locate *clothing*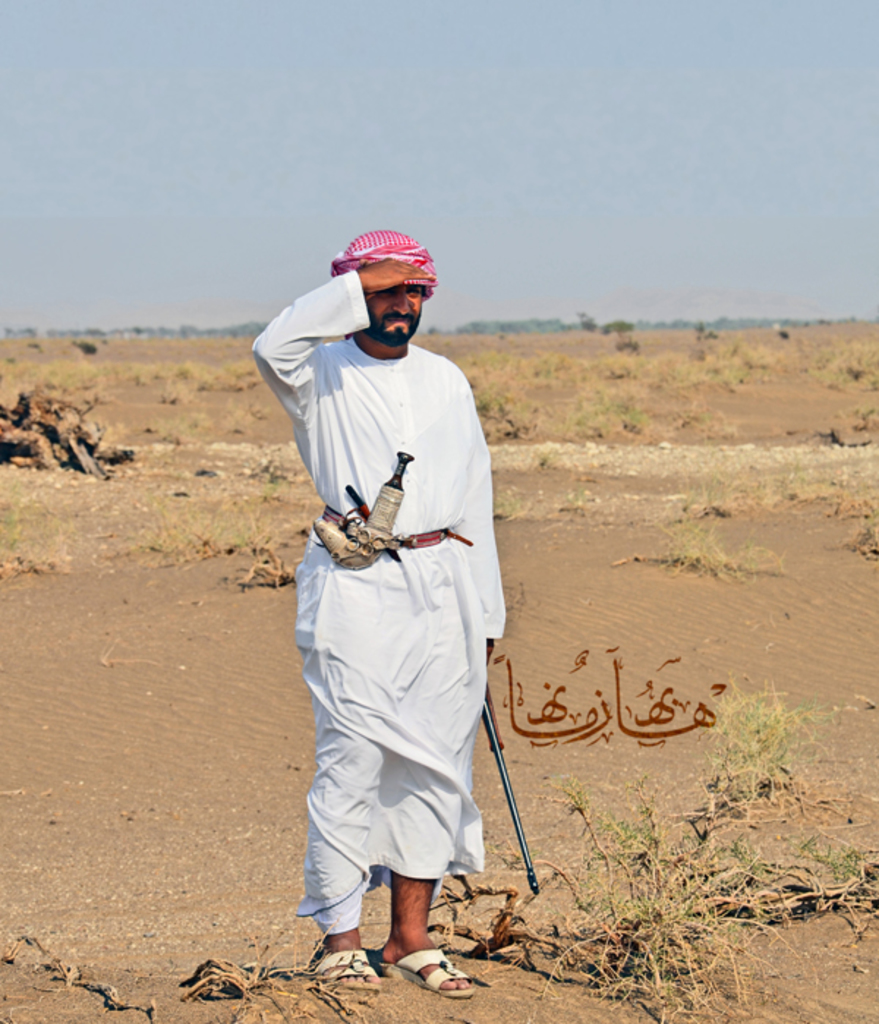
268/286/513/917
